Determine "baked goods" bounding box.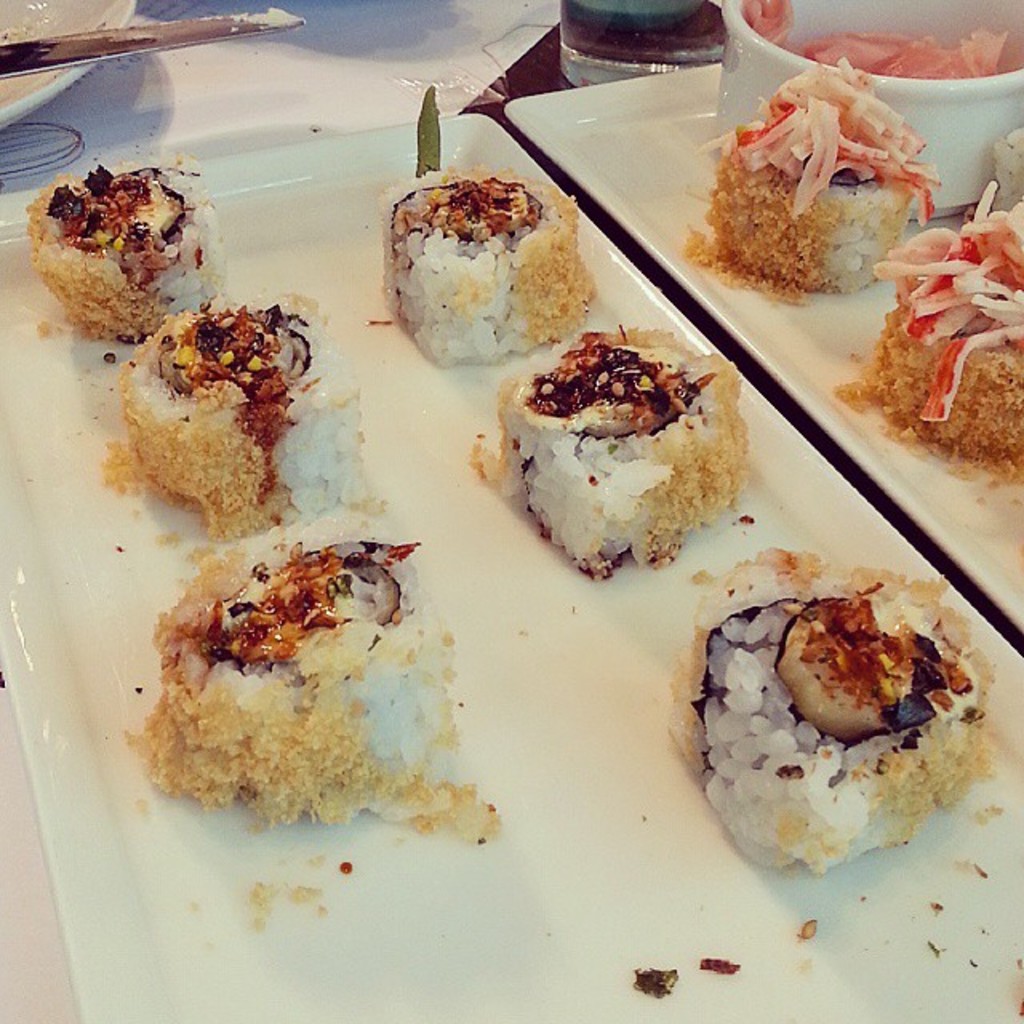
Determined: locate(376, 163, 602, 366).
